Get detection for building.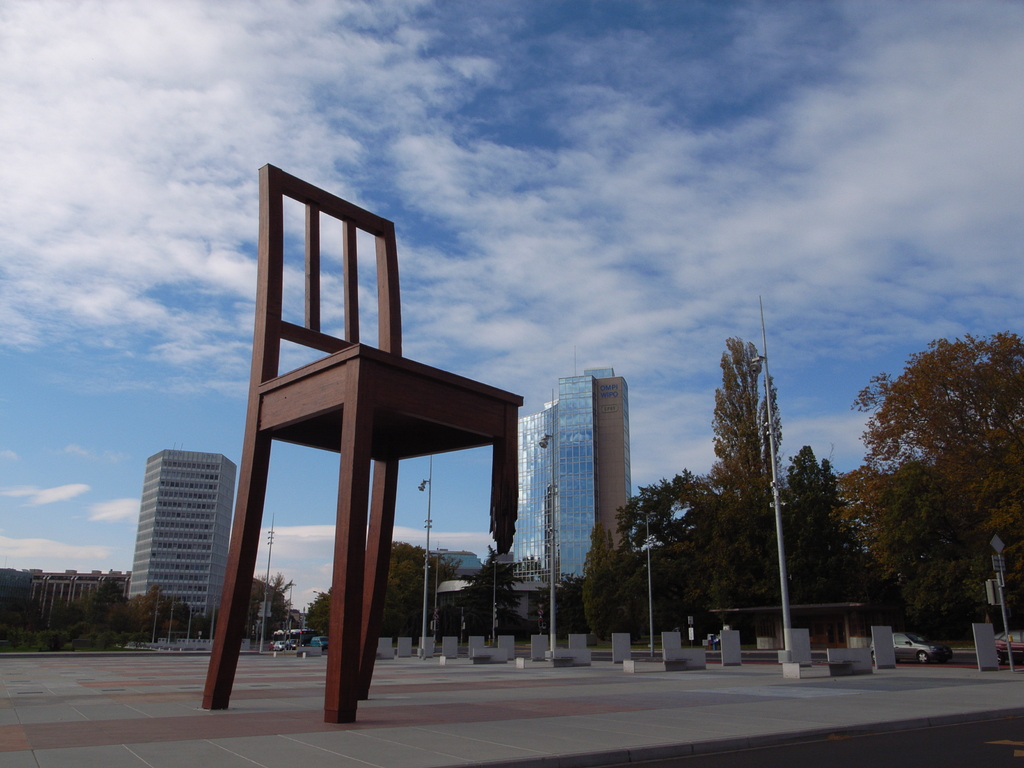
Detection: BBox(431, 549, 483, 579).
